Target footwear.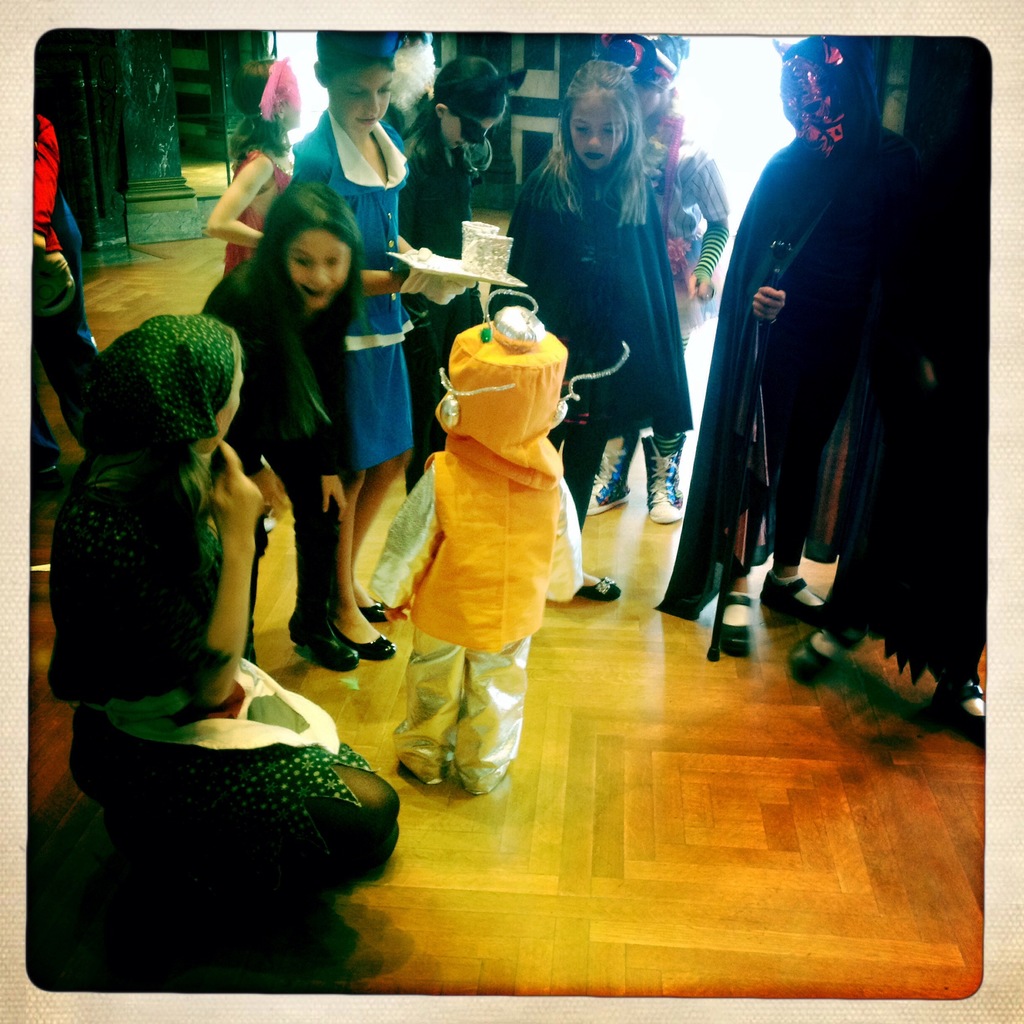
Target region: bbox(783, 624, 868, 682).
